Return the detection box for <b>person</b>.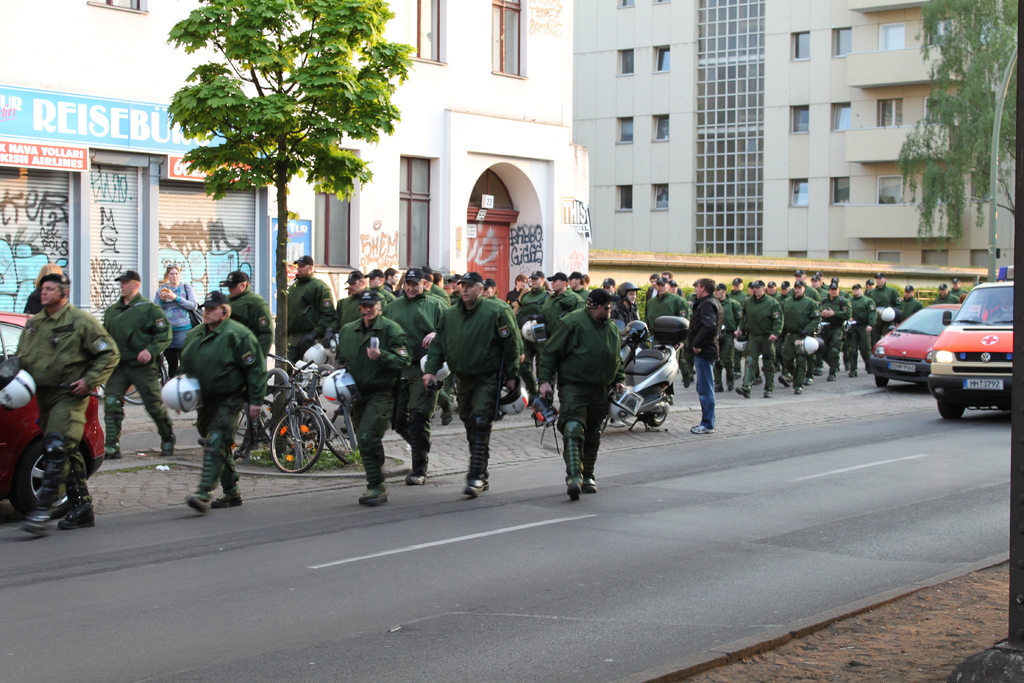
detection(951, 279, 966, 305).
